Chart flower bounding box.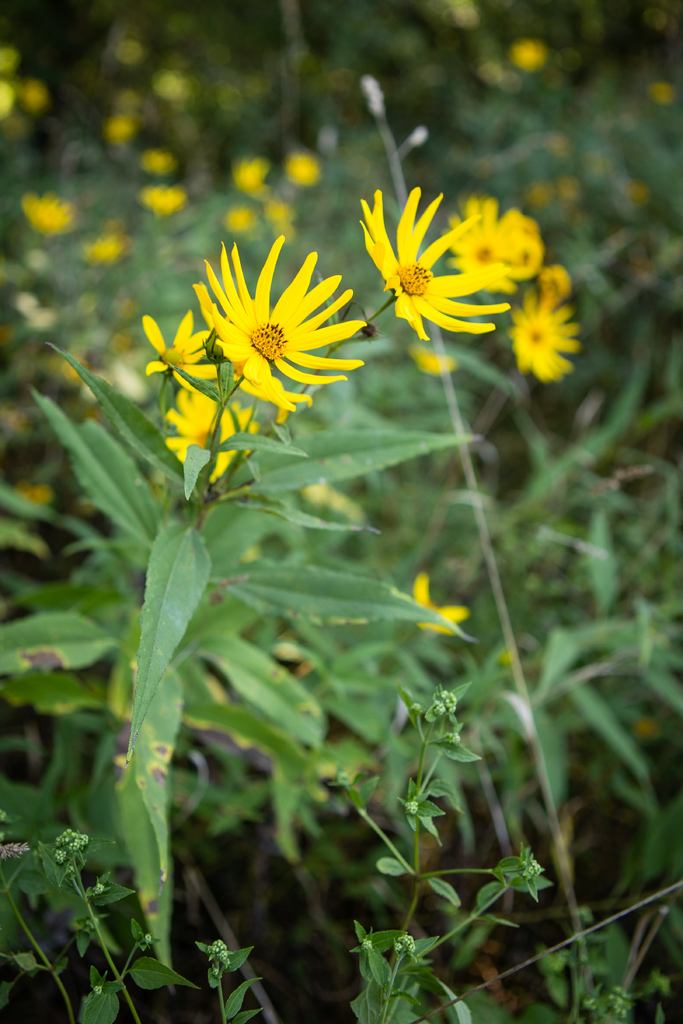
Charted: 79:225:131:260.
